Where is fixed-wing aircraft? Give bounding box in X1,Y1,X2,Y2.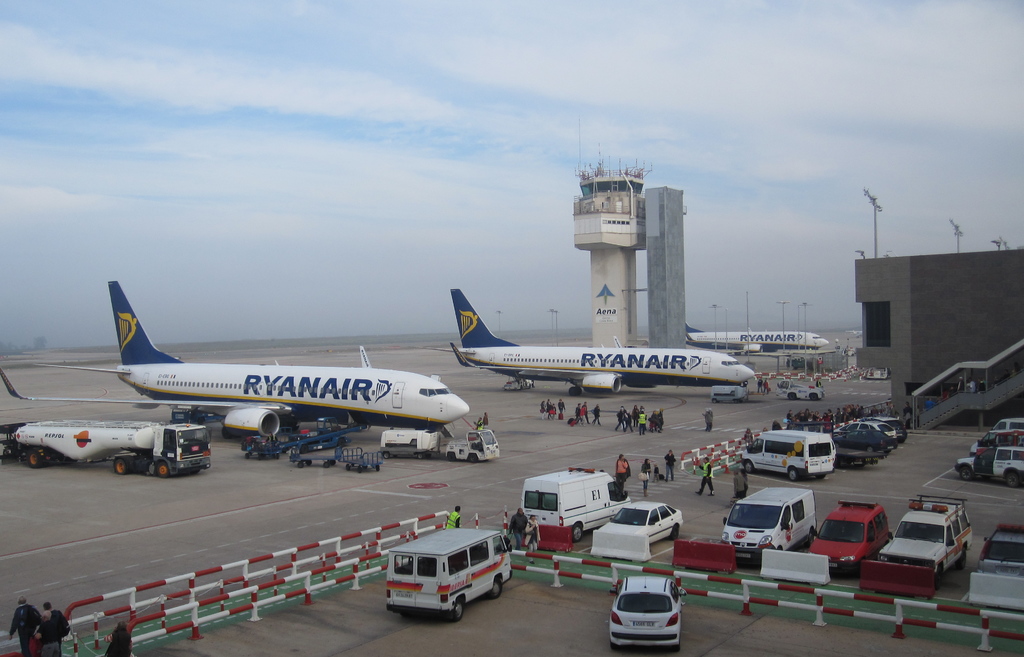
422,283,757,390.
